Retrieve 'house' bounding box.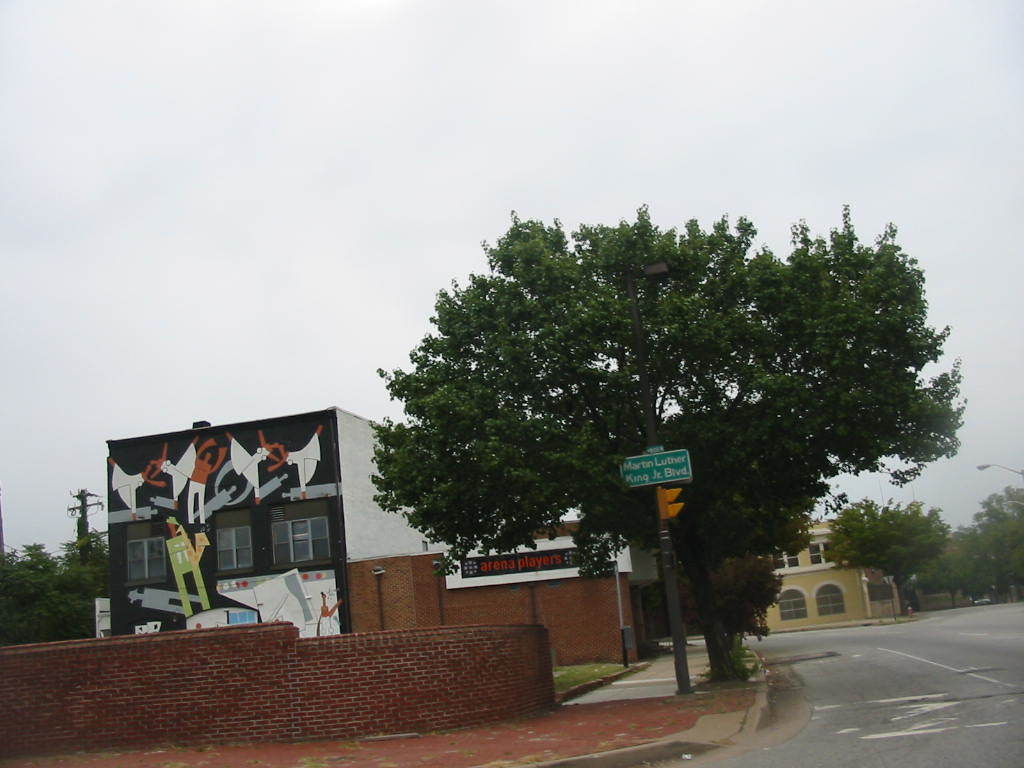
Bounding box: pyautogui.locateOnScreen(756, 516, 912, 641).
